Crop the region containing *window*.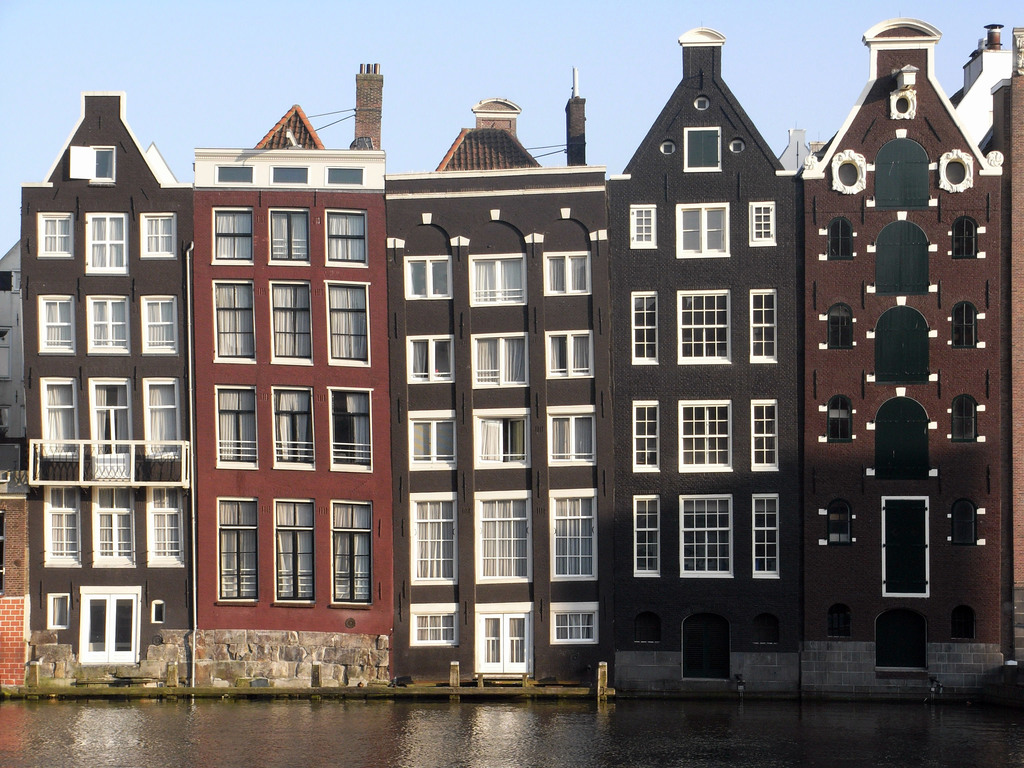
Crop region: <bbox>35, 305, 91, 355</bbox>.
